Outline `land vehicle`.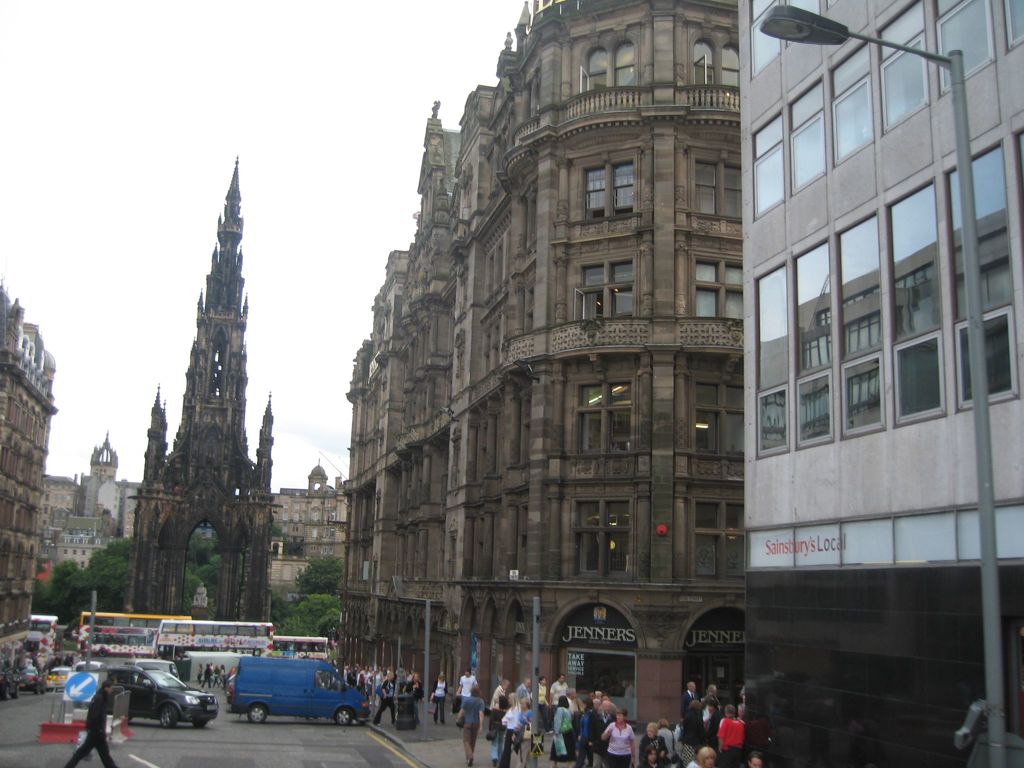
Outline: box(223, 674, 236, 701).
